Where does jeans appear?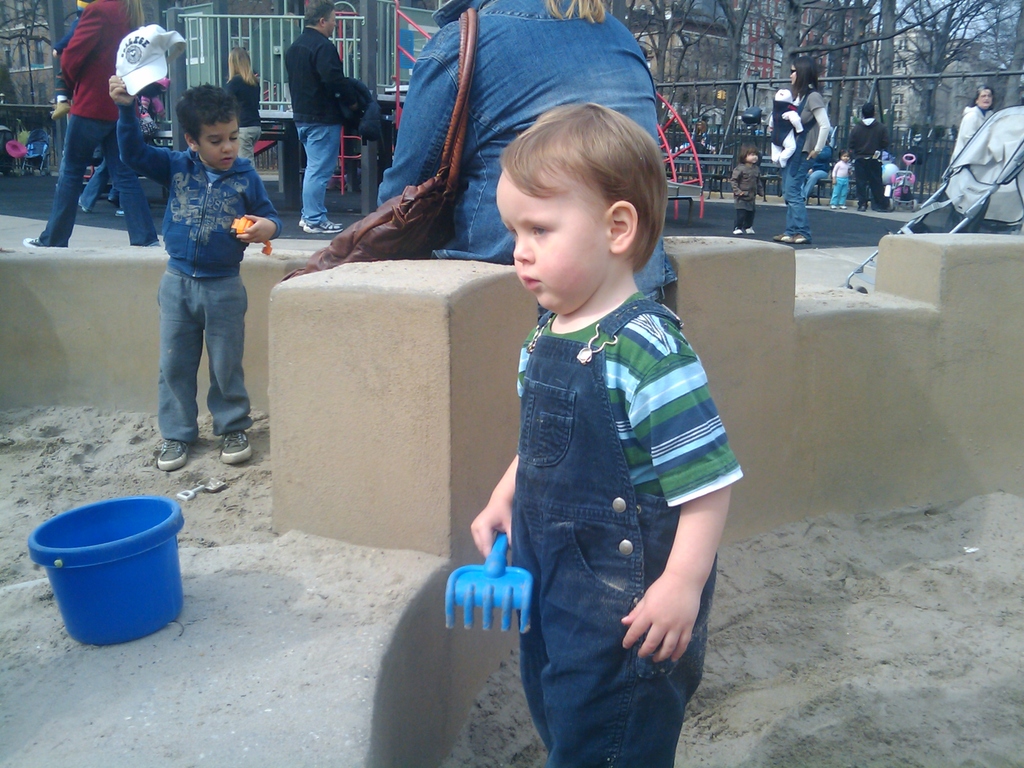
Appears at 275:84:345:212.
